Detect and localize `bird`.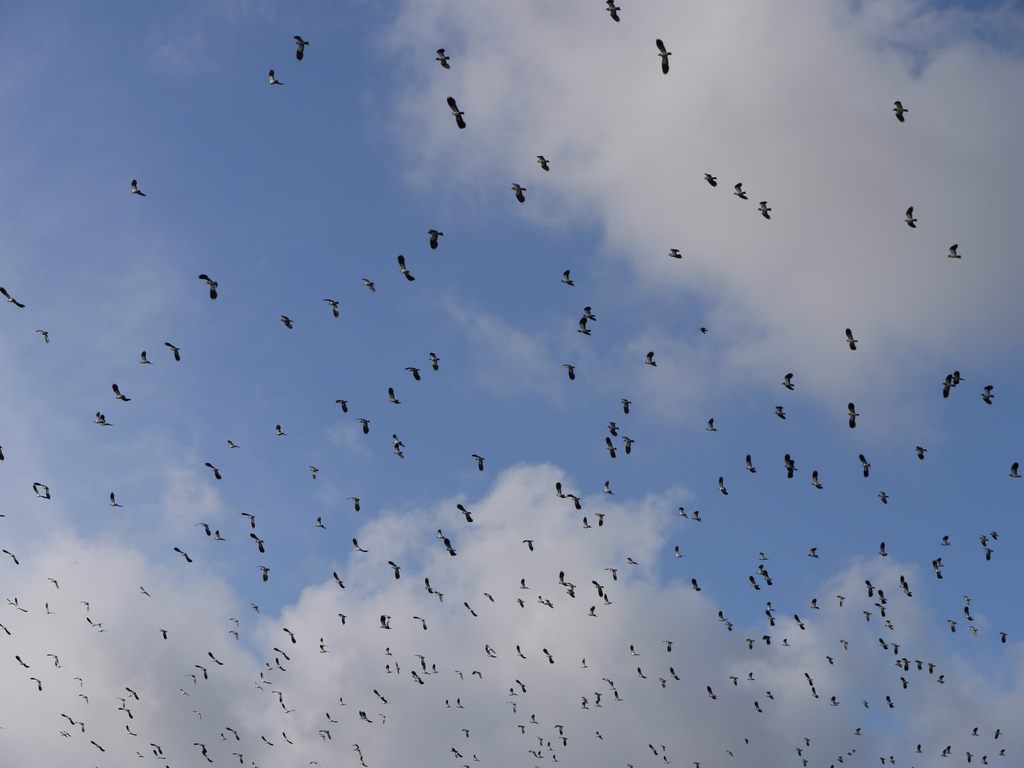
Localized at (x1=952, y1=367, x2=964, y2=386).
